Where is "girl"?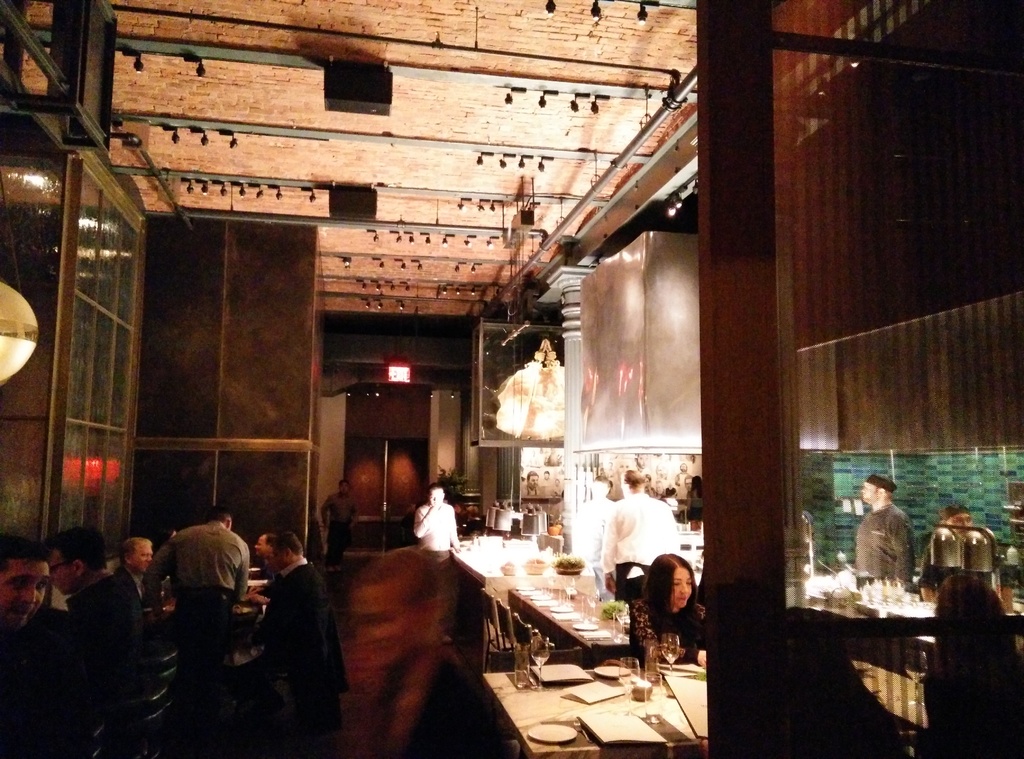
bbox=[910, 573, 1023, 758].
